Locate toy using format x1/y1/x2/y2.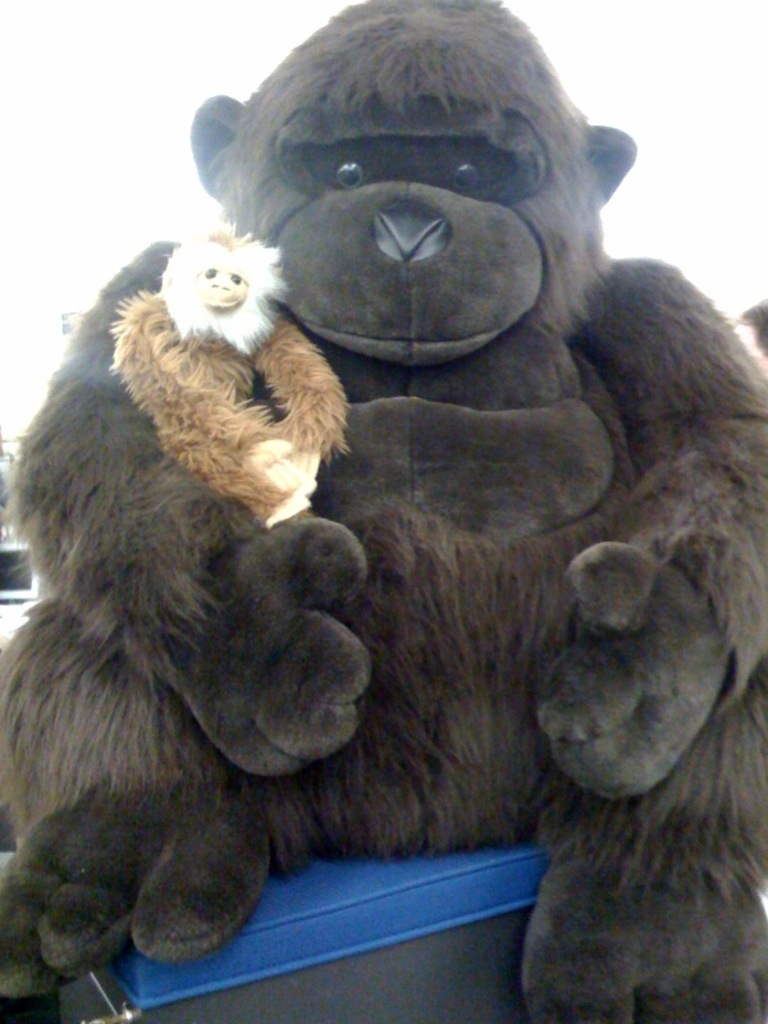
0/0/767/1023.
